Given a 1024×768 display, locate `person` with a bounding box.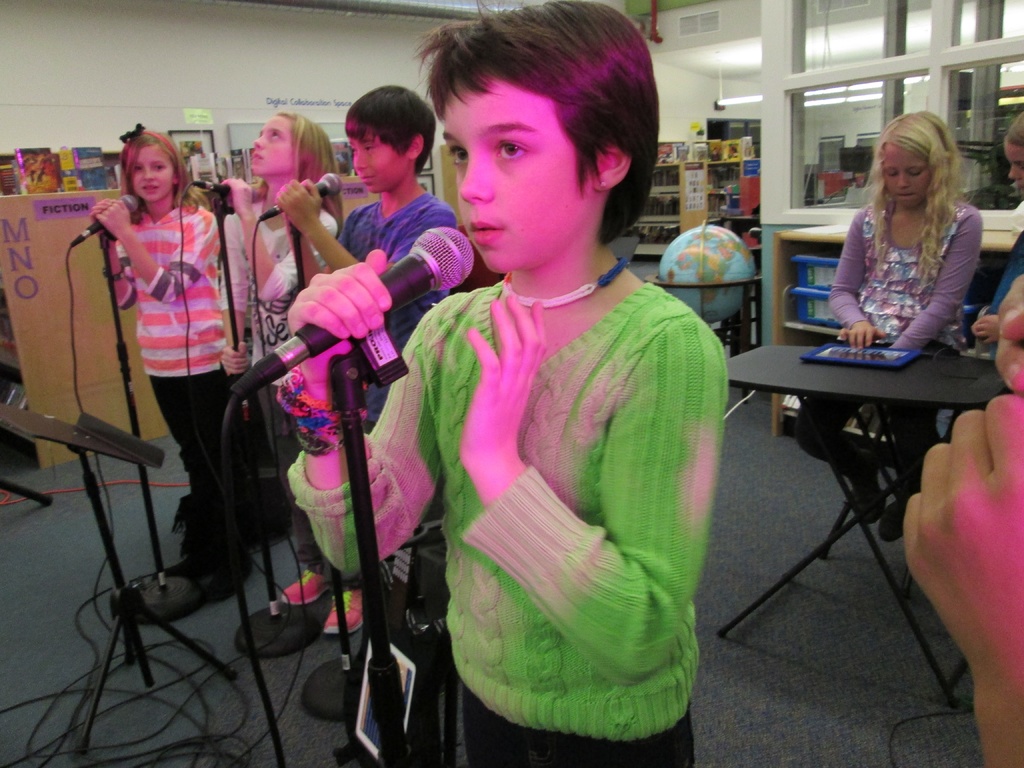
Located: x1=305, y1=92, x2=449, y2=650.
